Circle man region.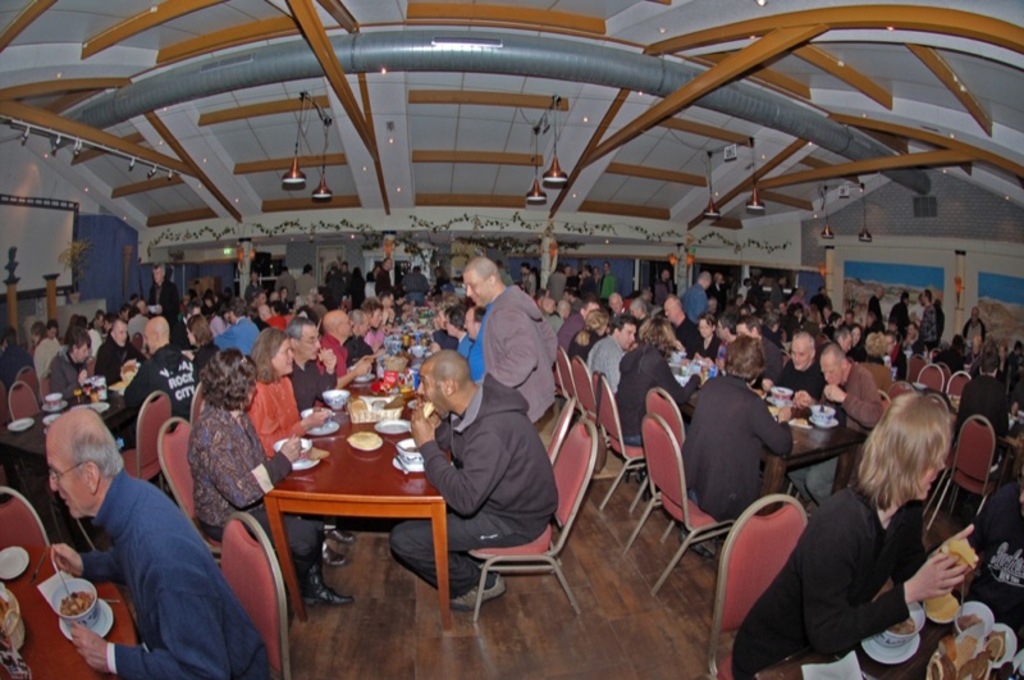
Region: <bbox>466, 306, 485, 384</bbox>.
